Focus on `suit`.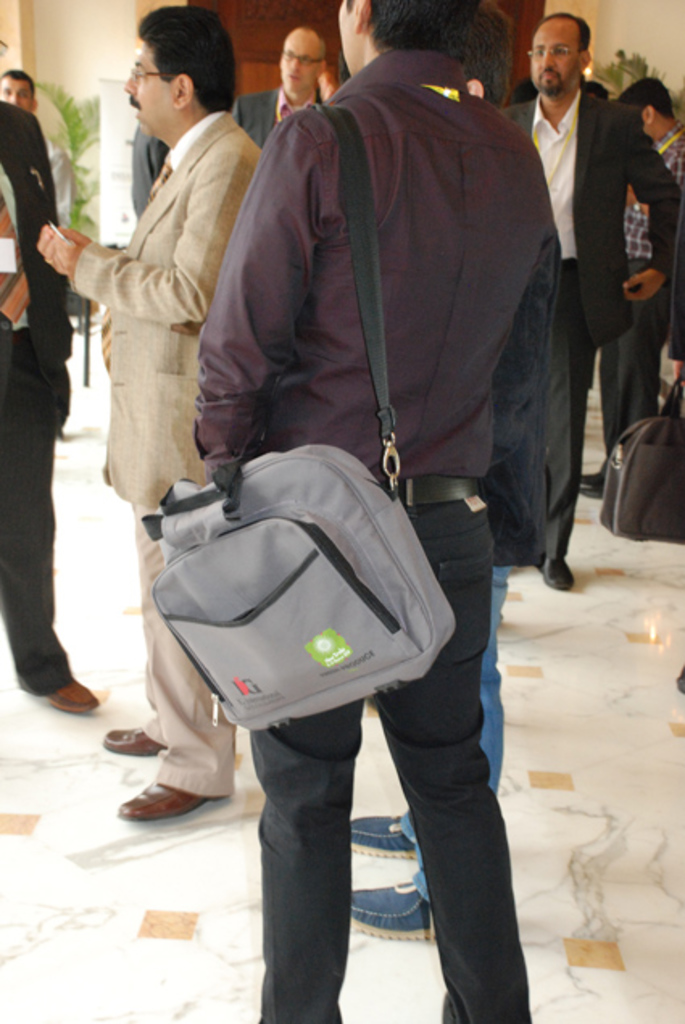
Focused at 0/98/76/698.
